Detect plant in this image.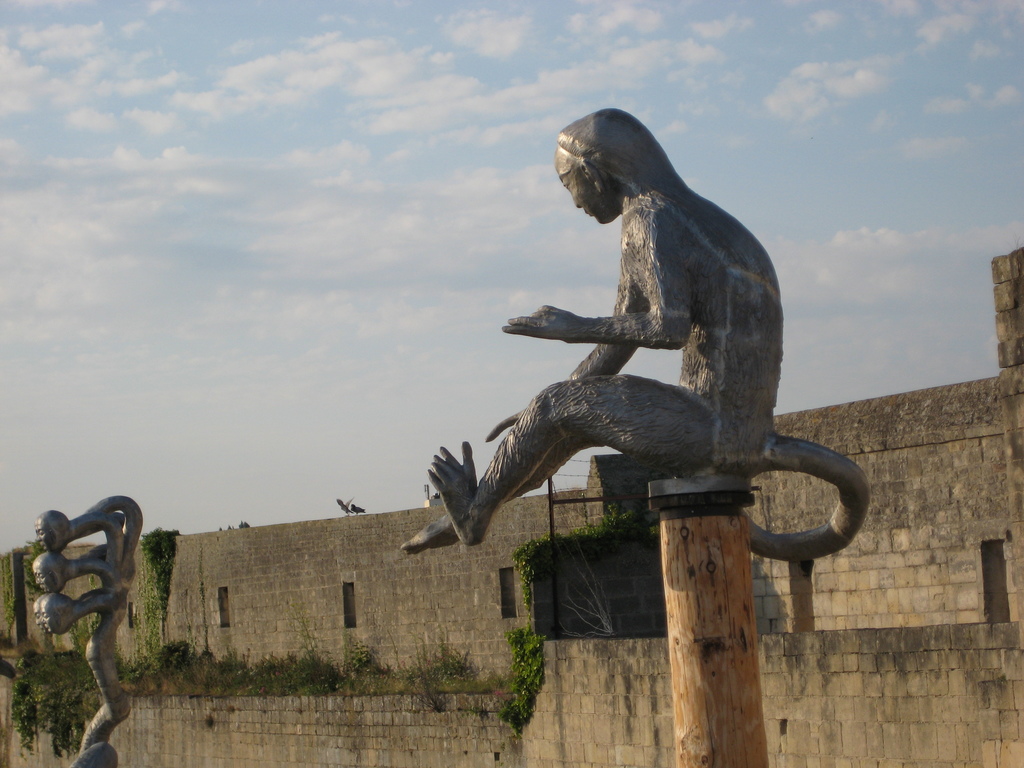
Detection: 570 498 648 540.
